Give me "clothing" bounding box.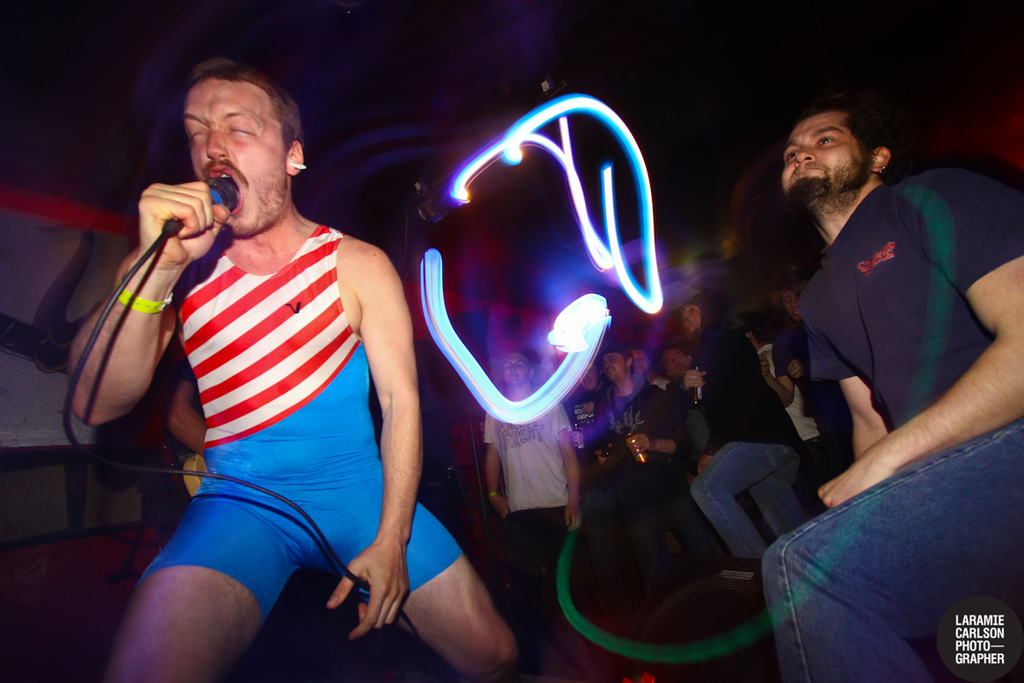
(105,181,417,626).
